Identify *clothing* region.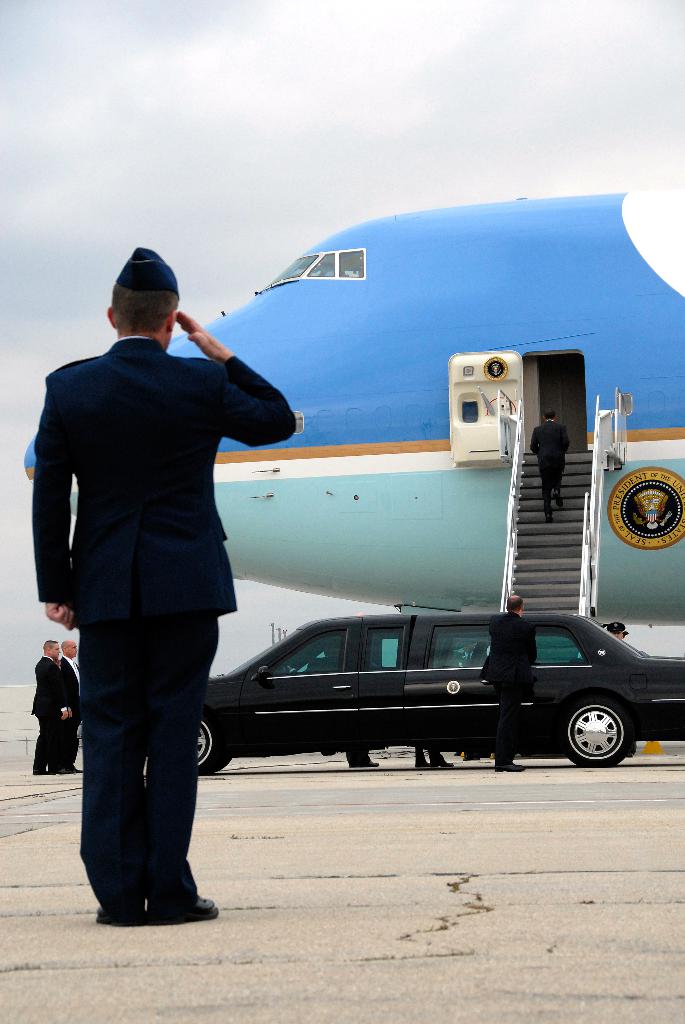
Region: box(28, 647, 67, 767).
